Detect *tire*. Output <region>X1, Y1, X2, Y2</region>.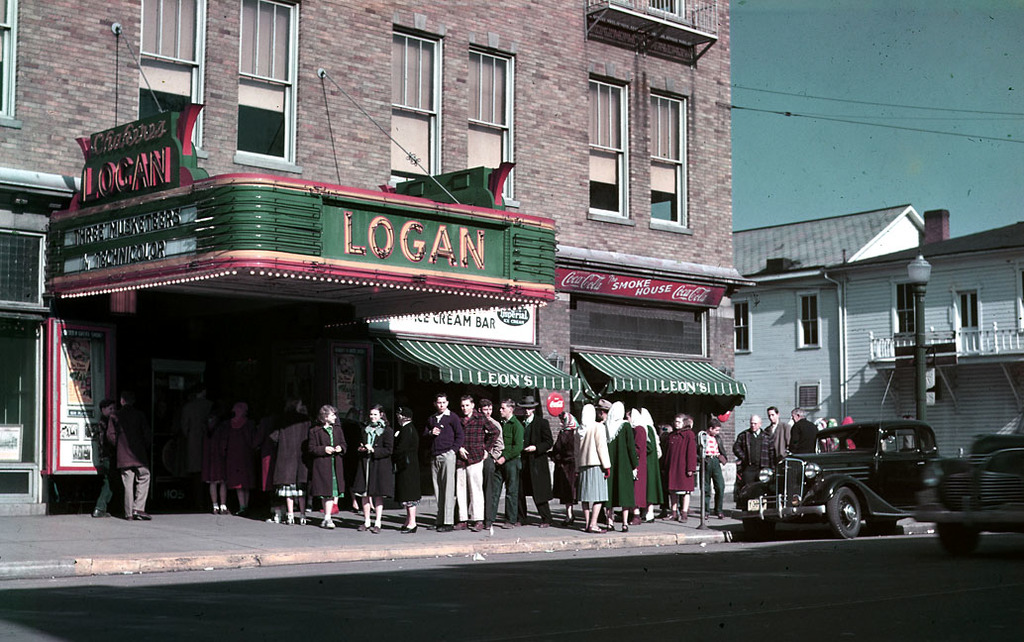
<region>930, 528, 988, 561</region>.
